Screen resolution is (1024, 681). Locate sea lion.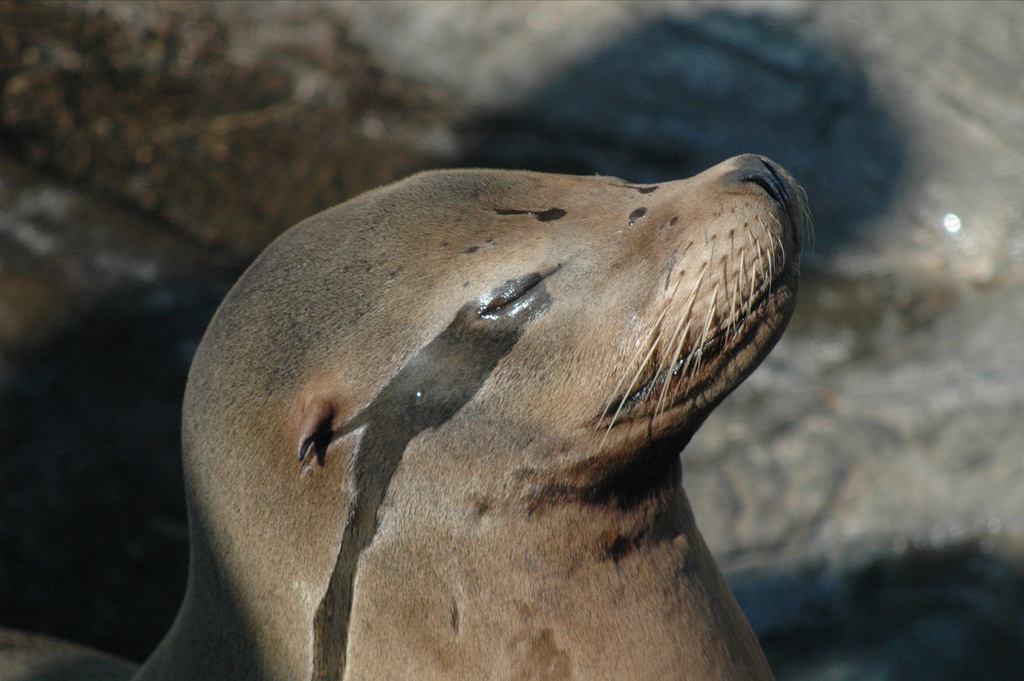
x1=0 y1=153 x2=817 y2=680.
